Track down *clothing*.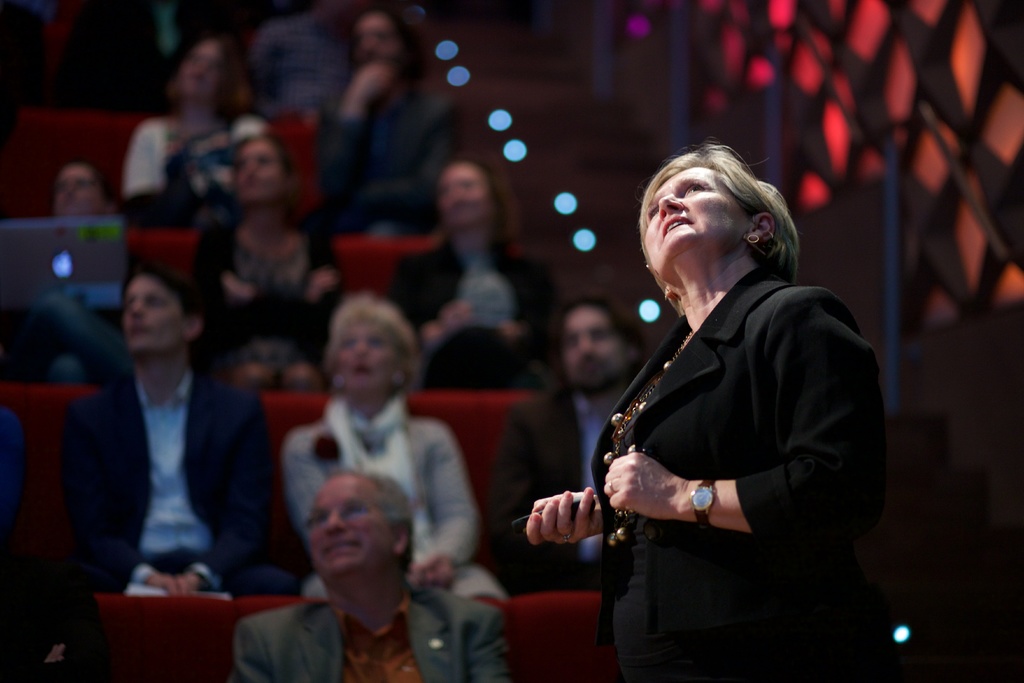
Tracked to (x1=85, y1=368, x2=282, y2=593).
